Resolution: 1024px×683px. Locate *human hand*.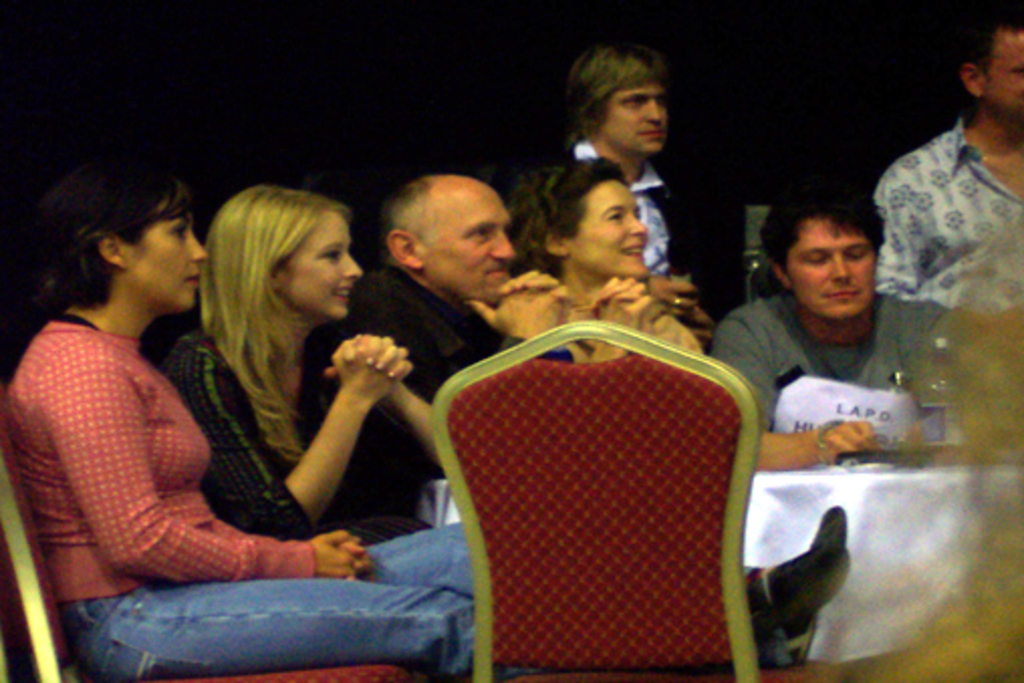
<bbox>312, 526, 357, 582</bbox>.
